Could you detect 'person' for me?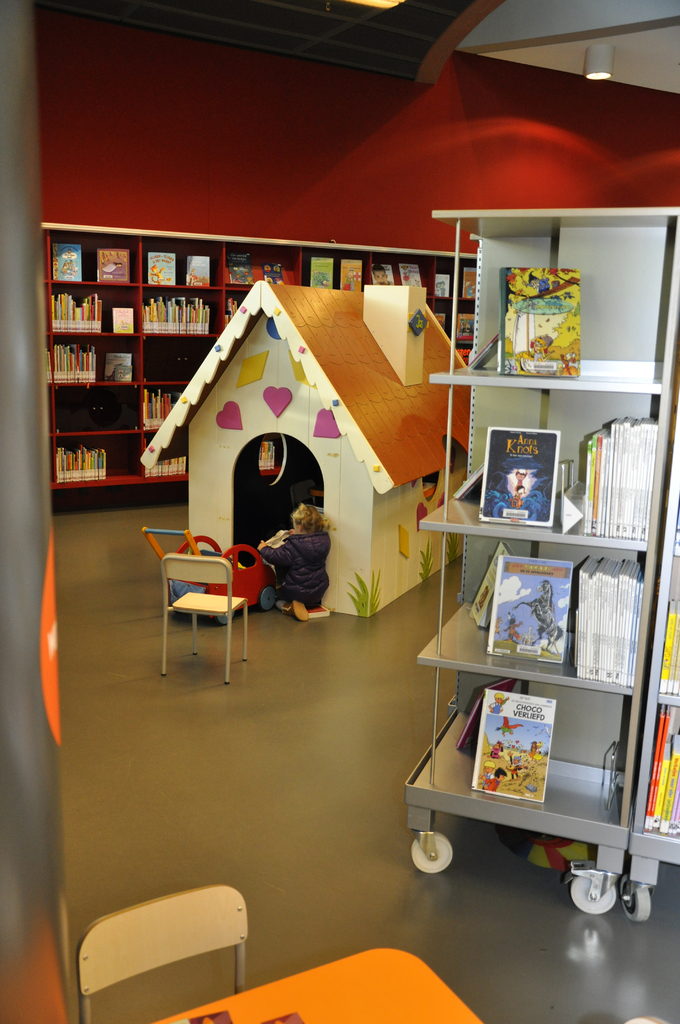
Detection result: region(253, 498, 343, 617).
